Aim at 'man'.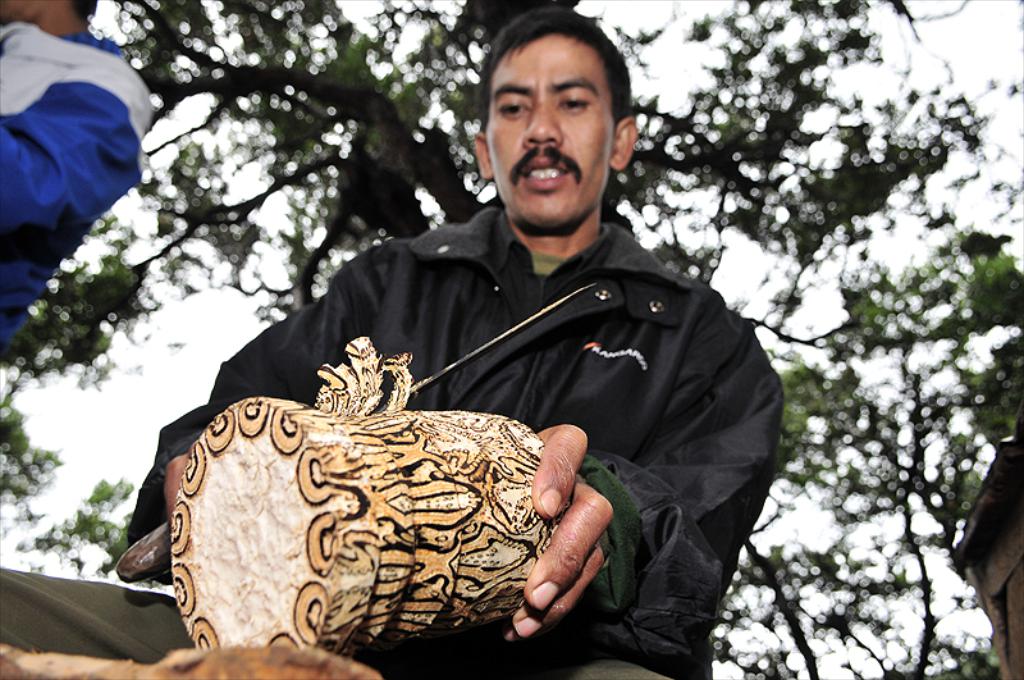
Aimed at locate(246, 50, 788, 658).
